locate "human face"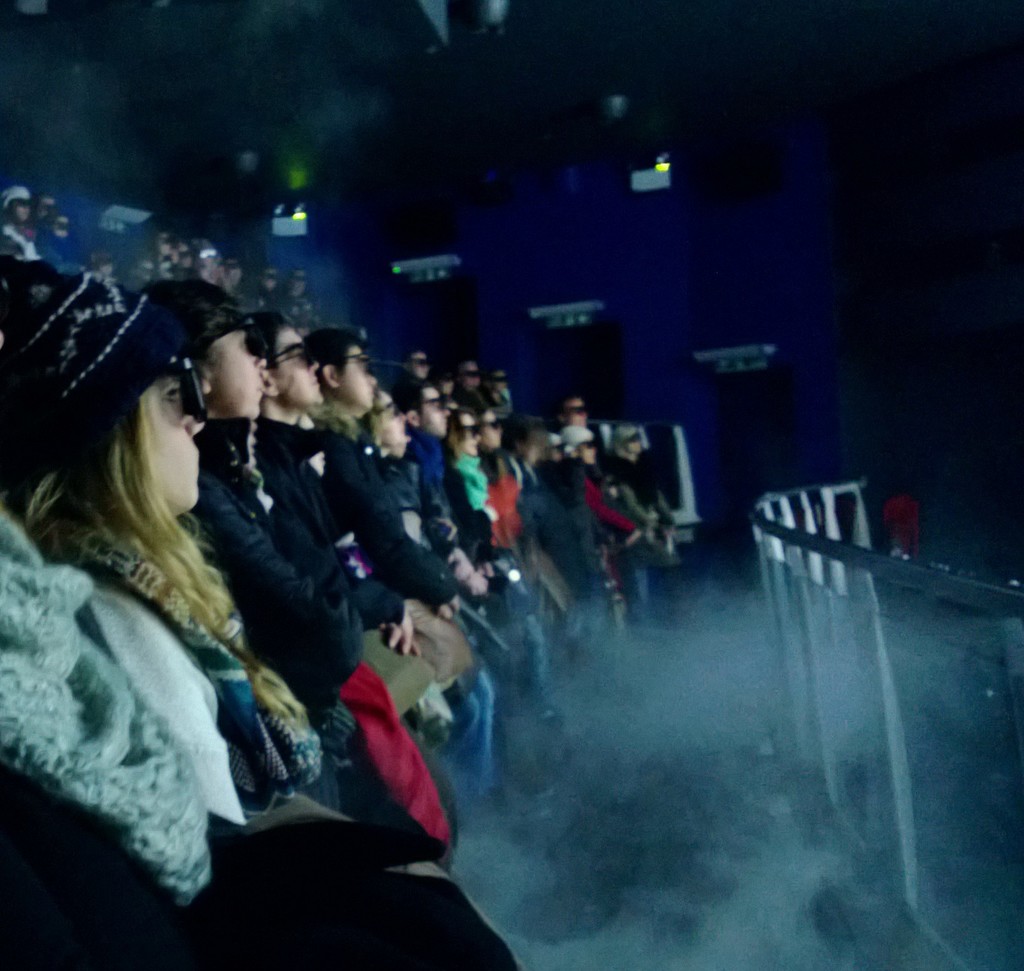
(342, 349, 376, 409)
